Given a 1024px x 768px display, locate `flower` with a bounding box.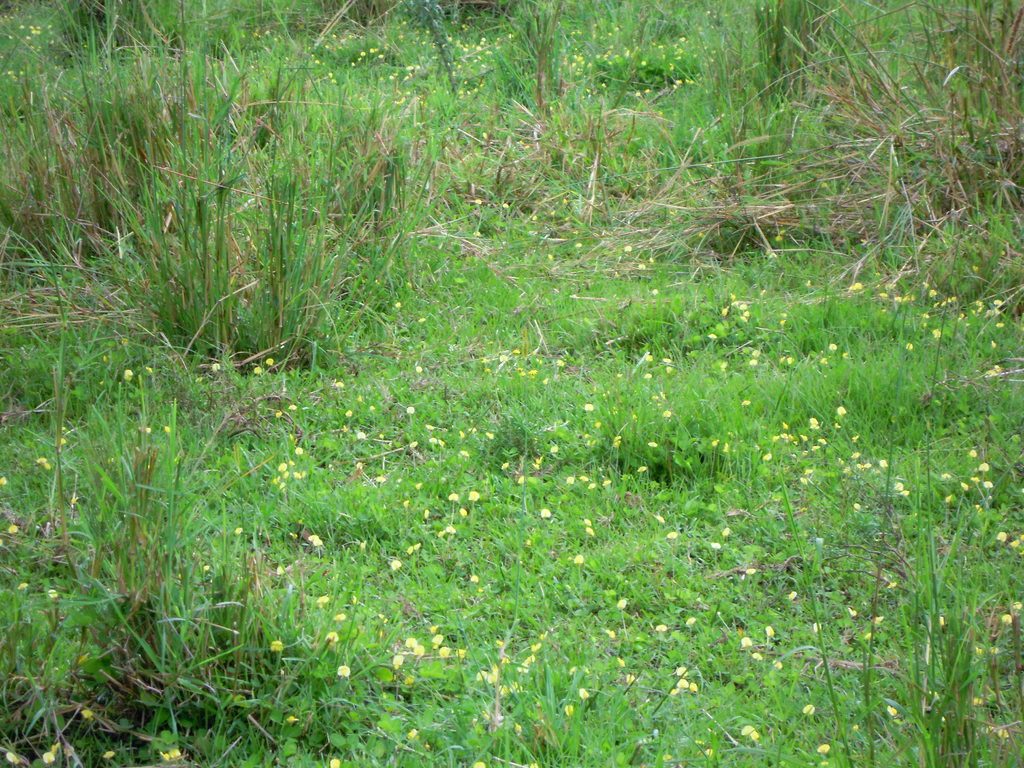
Located: [515, 479, 527, 487].
